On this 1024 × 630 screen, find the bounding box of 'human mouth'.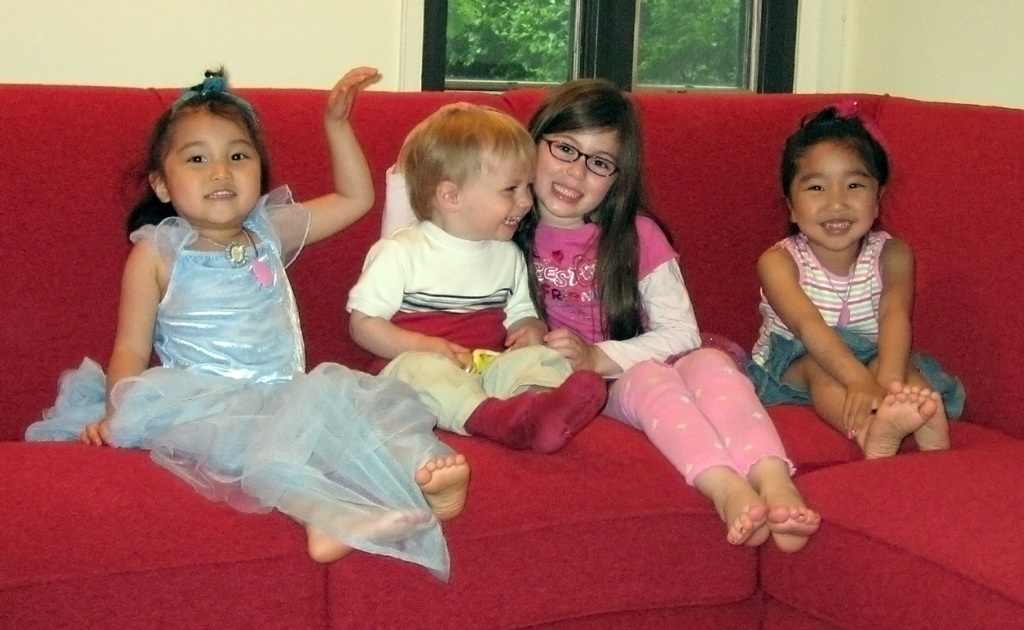
Bounding box: <box>811,214,860,236</box>.
